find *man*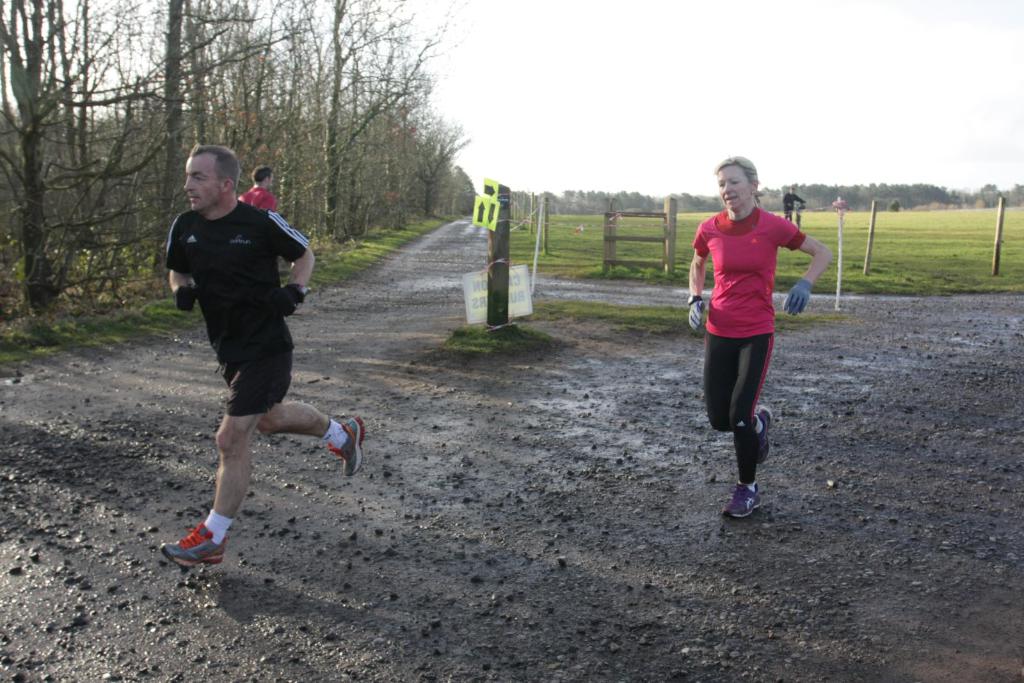
[left=235, top=165, right=278, bottom=213]
